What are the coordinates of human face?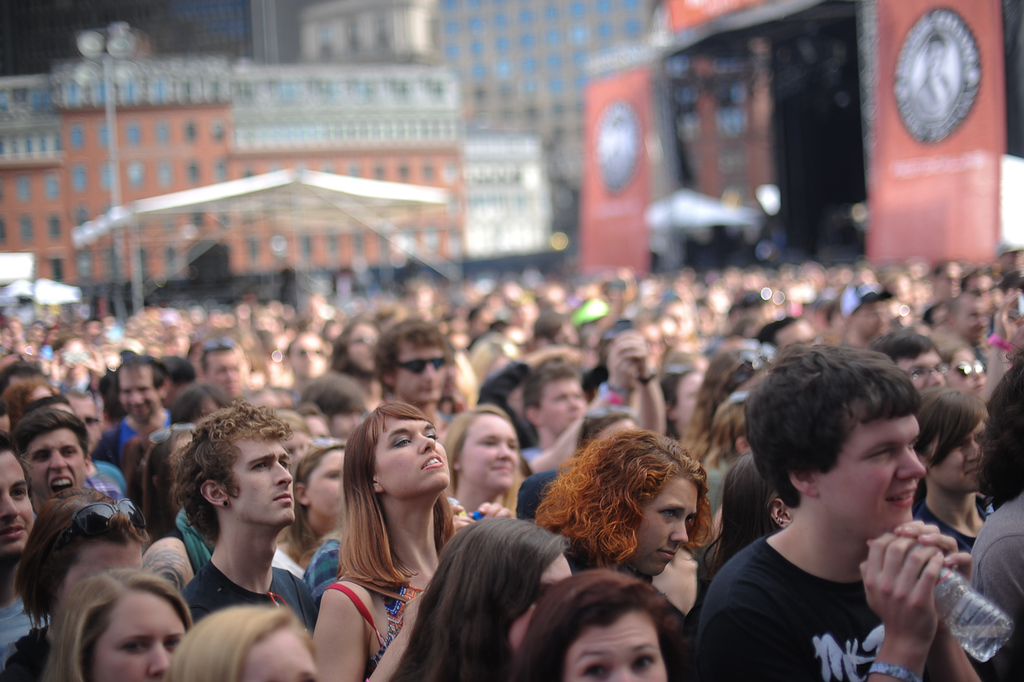
232 435 300 527.
